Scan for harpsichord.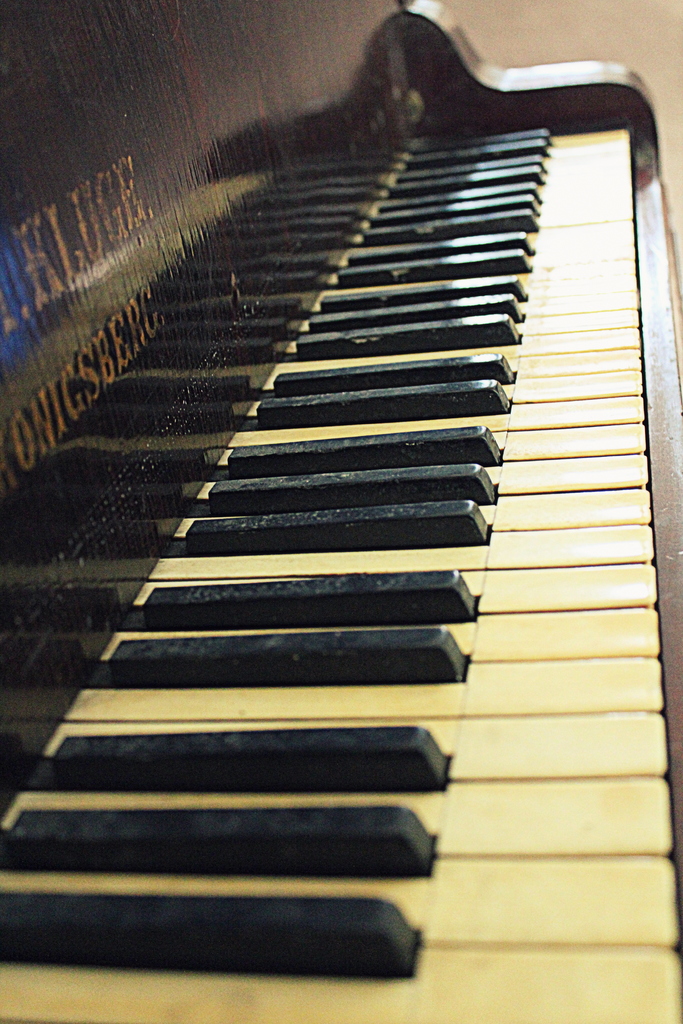
Scan result: 1, 7, 682, 1014.
